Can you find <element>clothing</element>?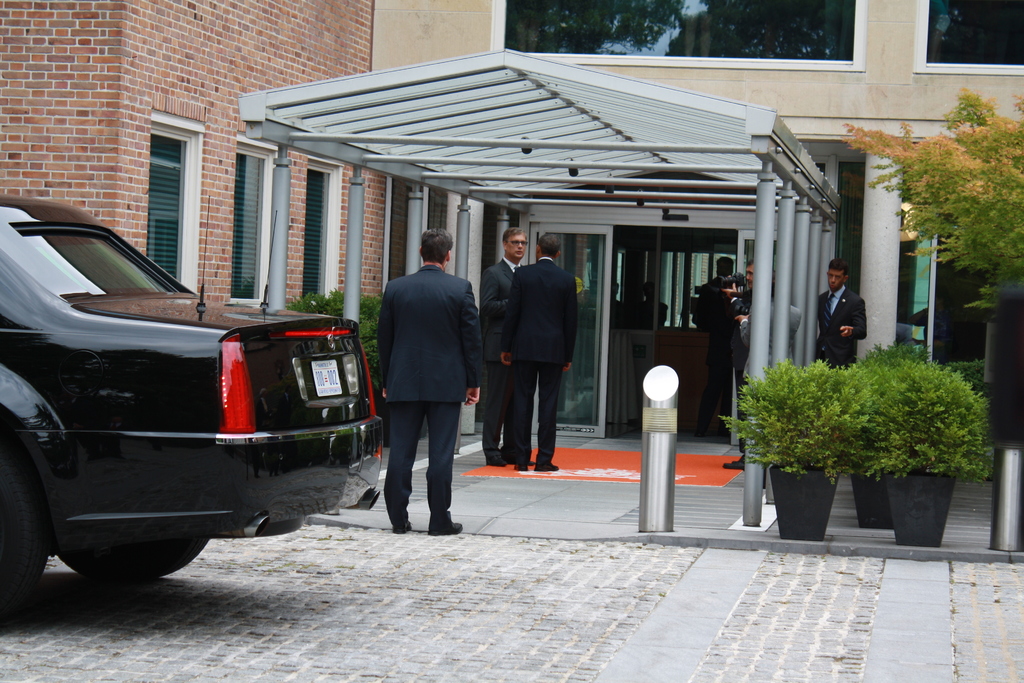
Yes, bounding box: 820:288:867:370.
